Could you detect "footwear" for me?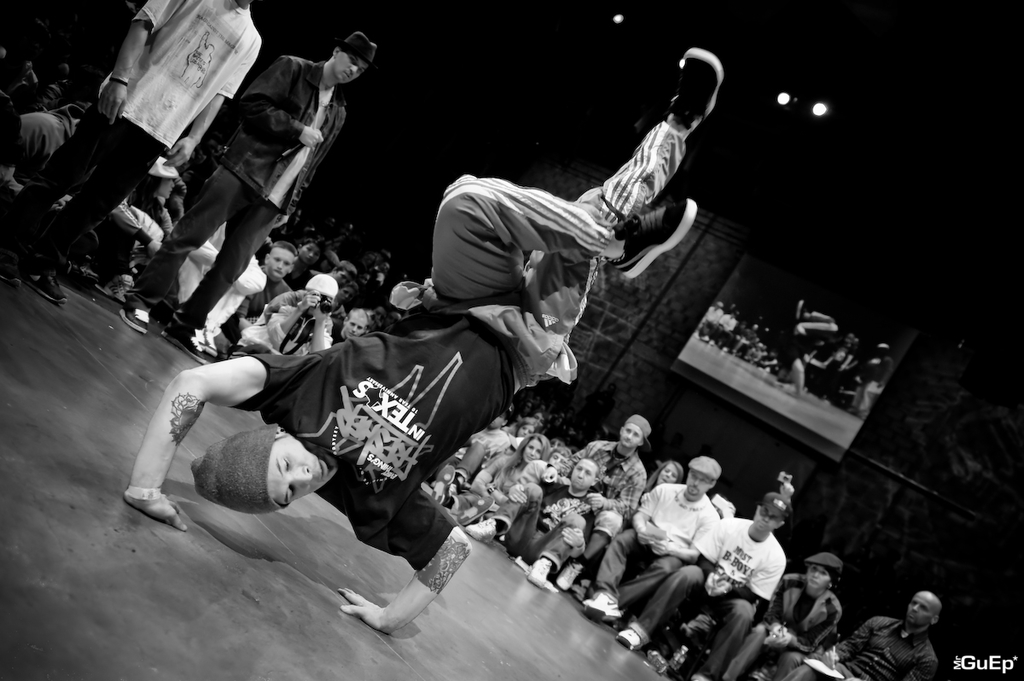
Detection result: {"x1": 581, "y1": 597, "x2": 622, "y2": 620}.
